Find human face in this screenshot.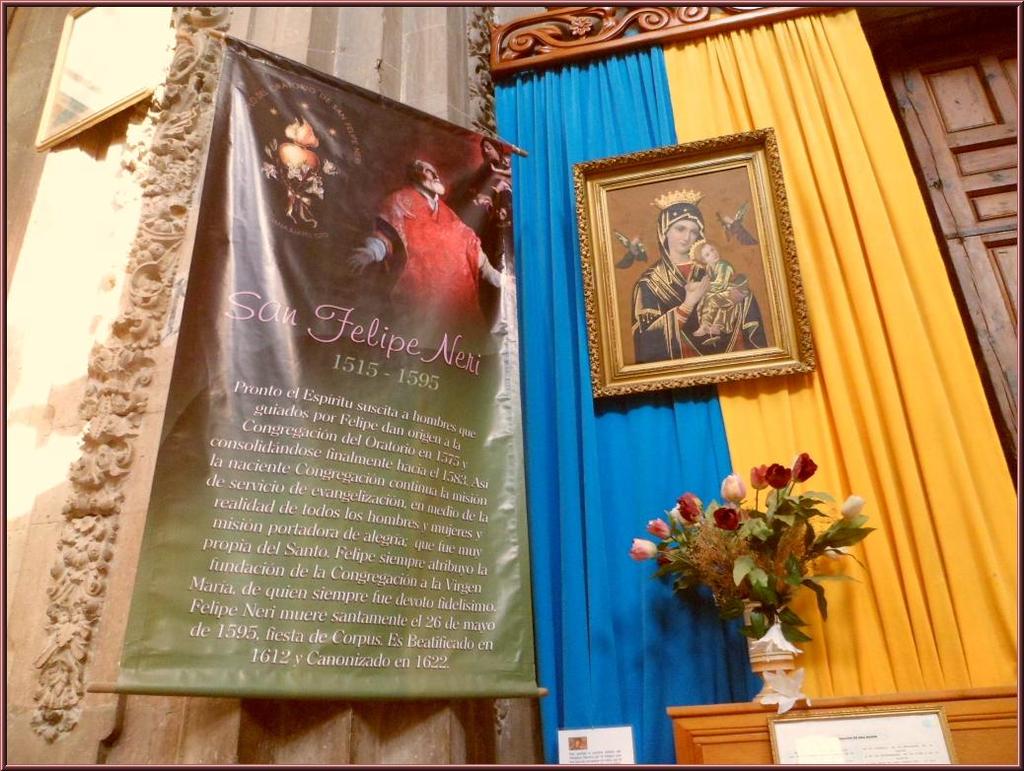
The bounding box for human face is BBox(704, 245, 724, 264).
